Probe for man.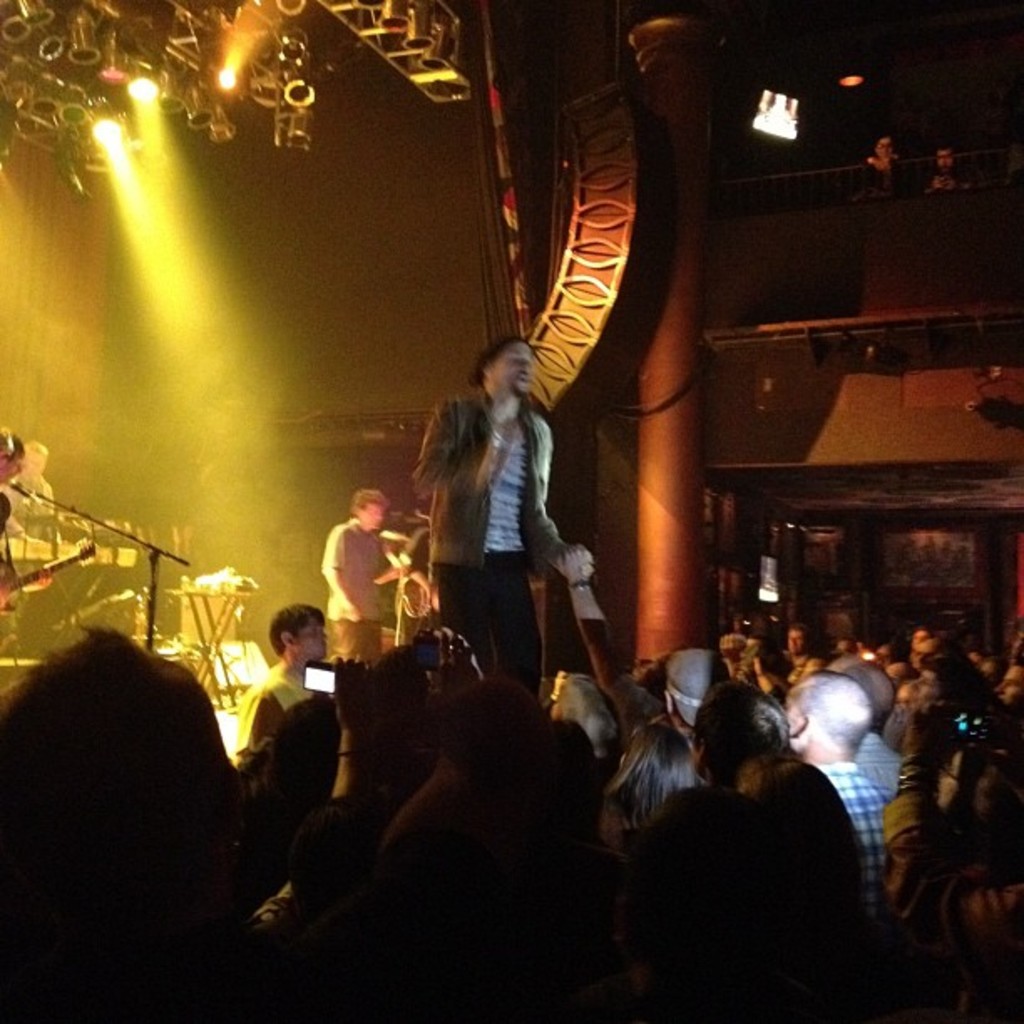
Probe result: (375, 325, 592, 686).
